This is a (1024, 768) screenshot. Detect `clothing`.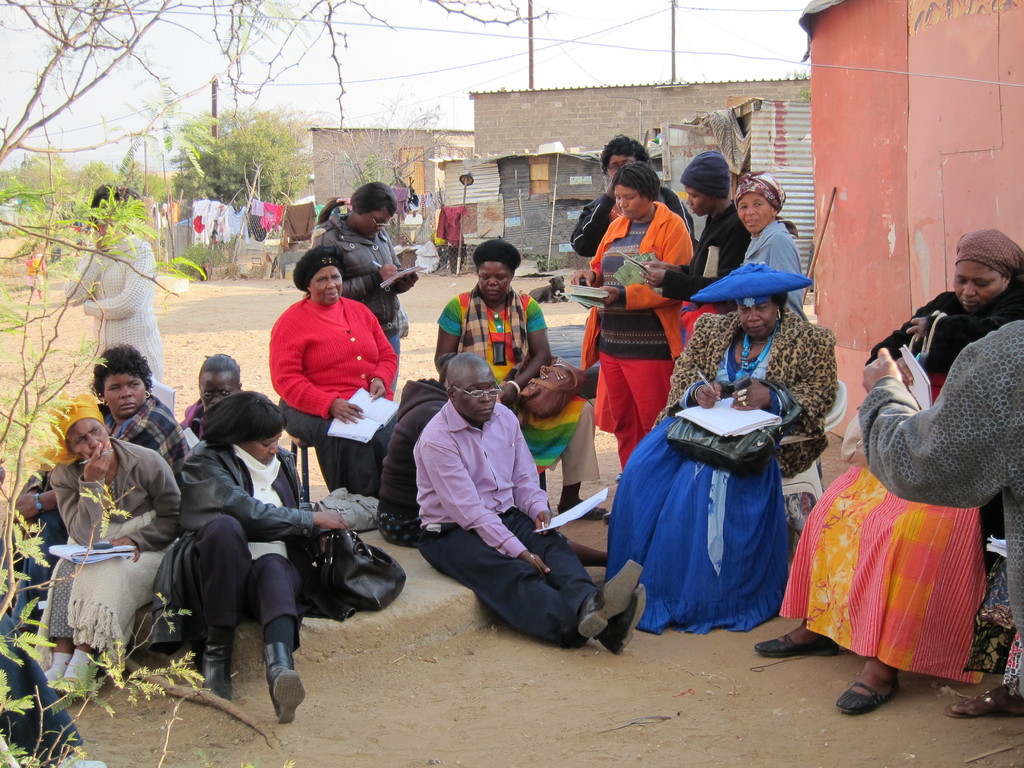
[left=748, top=225, right=808, bottom=319].
